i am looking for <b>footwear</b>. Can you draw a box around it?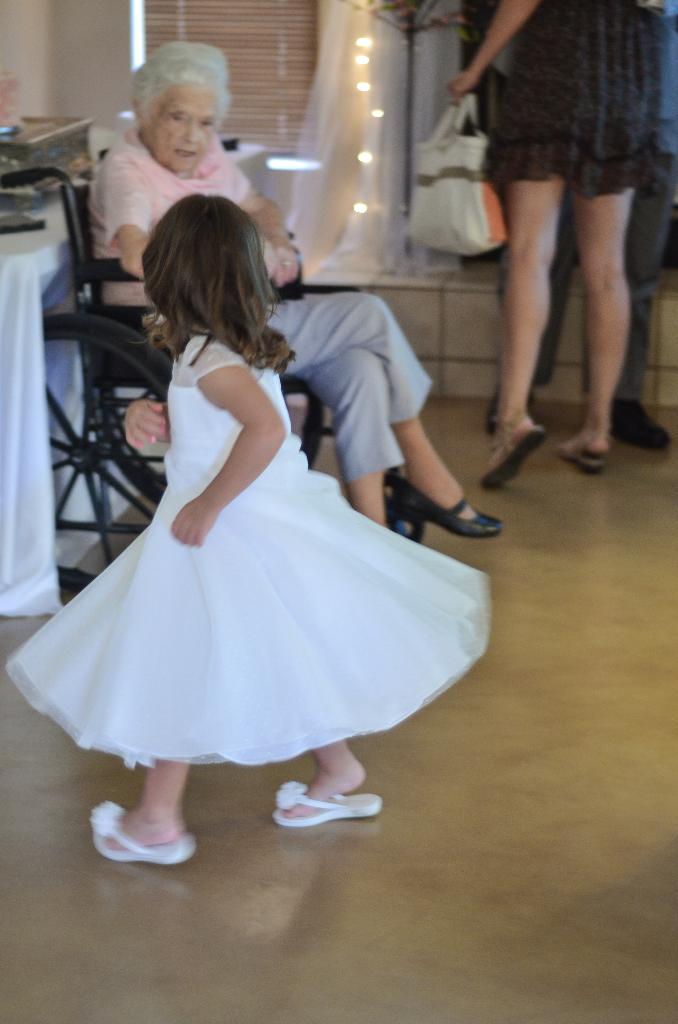
Sure, the bounding box is rect(473, 408, 547, 494).
